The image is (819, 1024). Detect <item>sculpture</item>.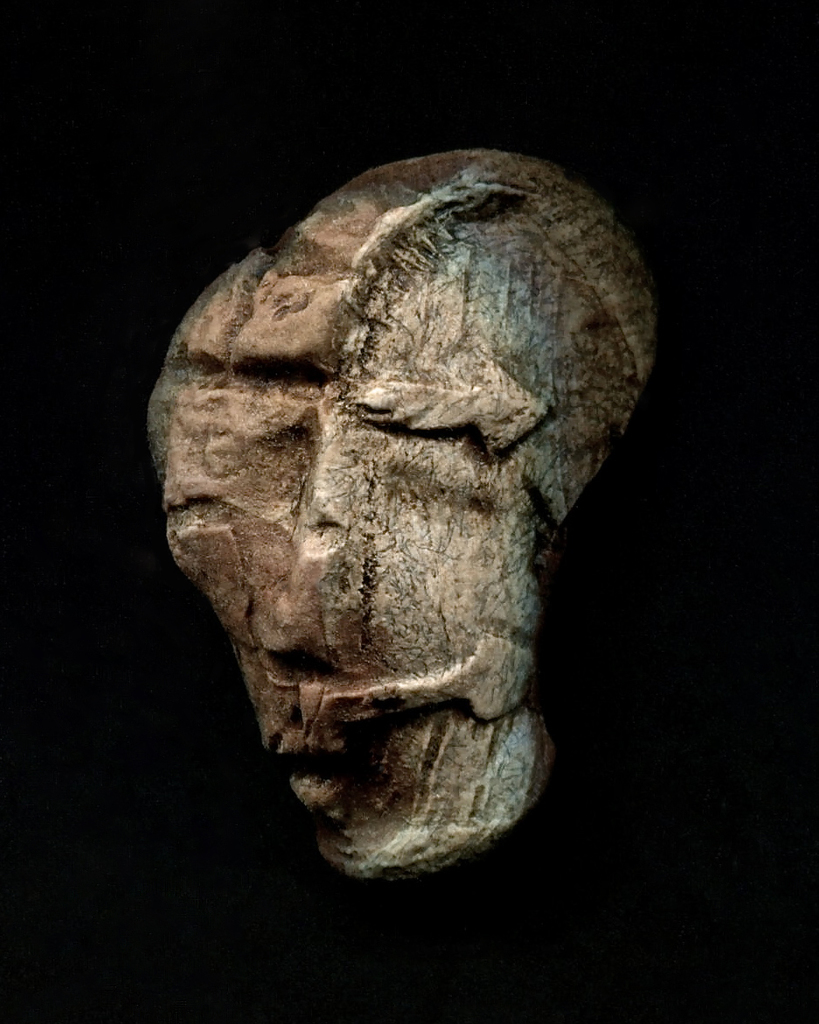
Detection: {"left": 145, "top": 121, "right": 652, "bottom": 889}.
